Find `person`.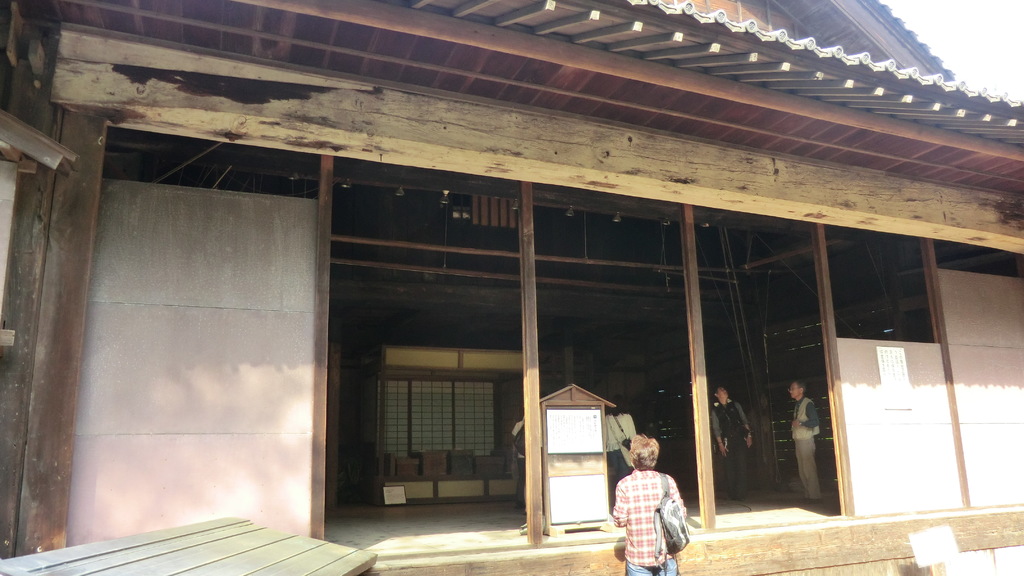
(789, 383, 821, 503).
